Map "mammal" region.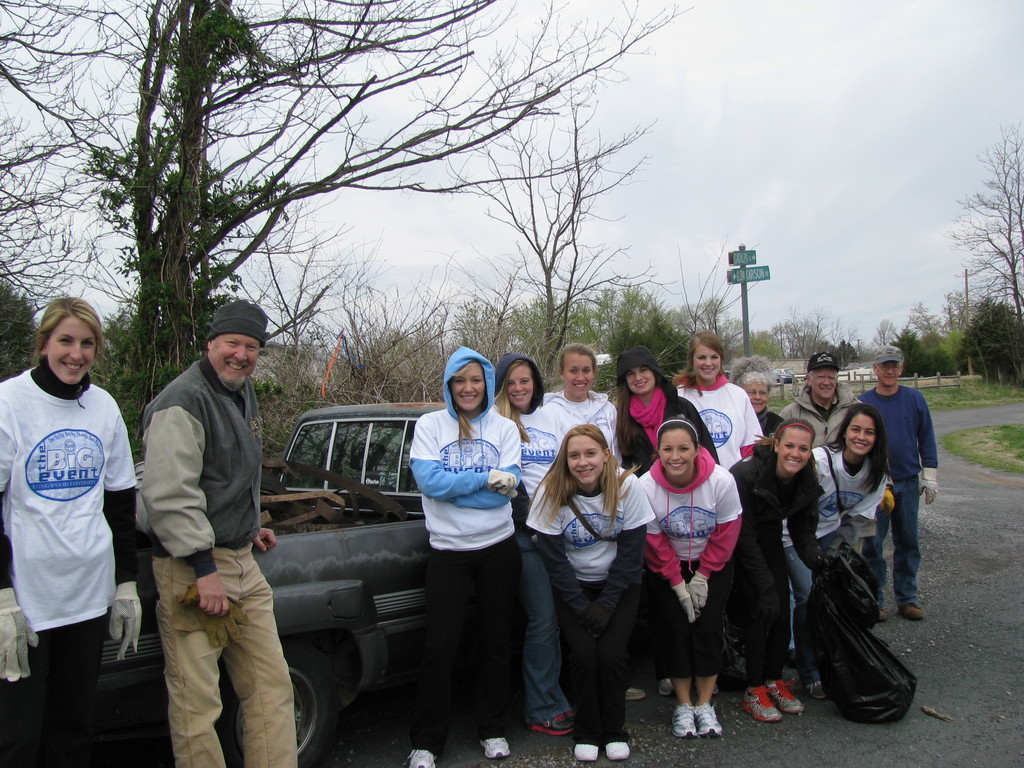
Mapped to rect(527, 424, 642, 762).
